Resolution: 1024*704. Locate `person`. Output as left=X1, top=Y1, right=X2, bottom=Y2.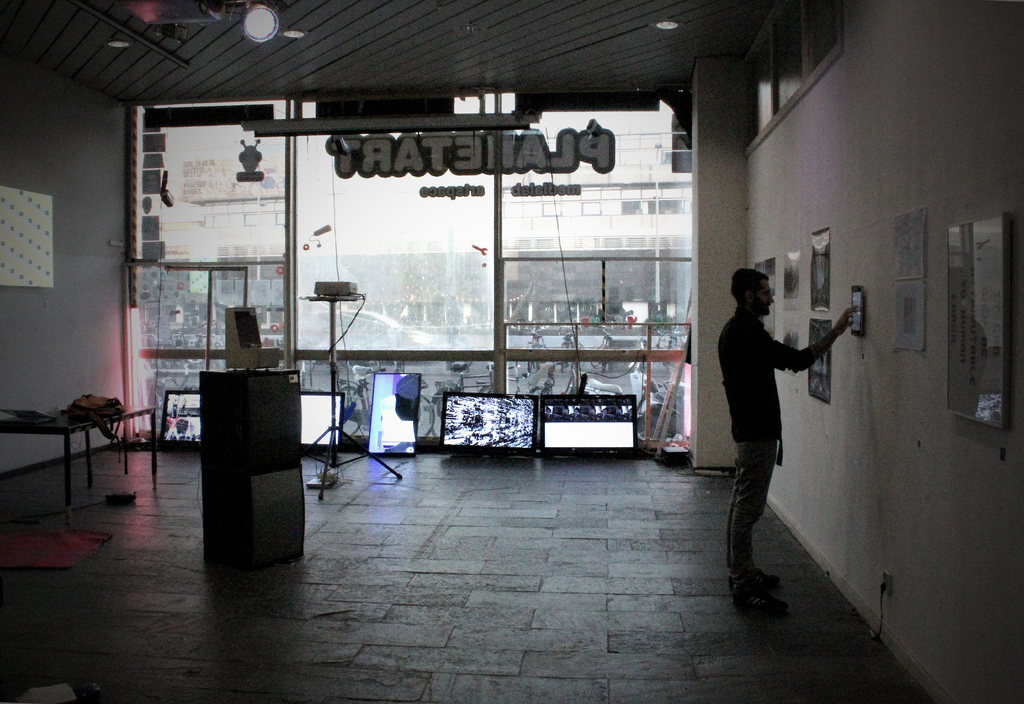
left=721, top=259, right=852, bottom=614.
